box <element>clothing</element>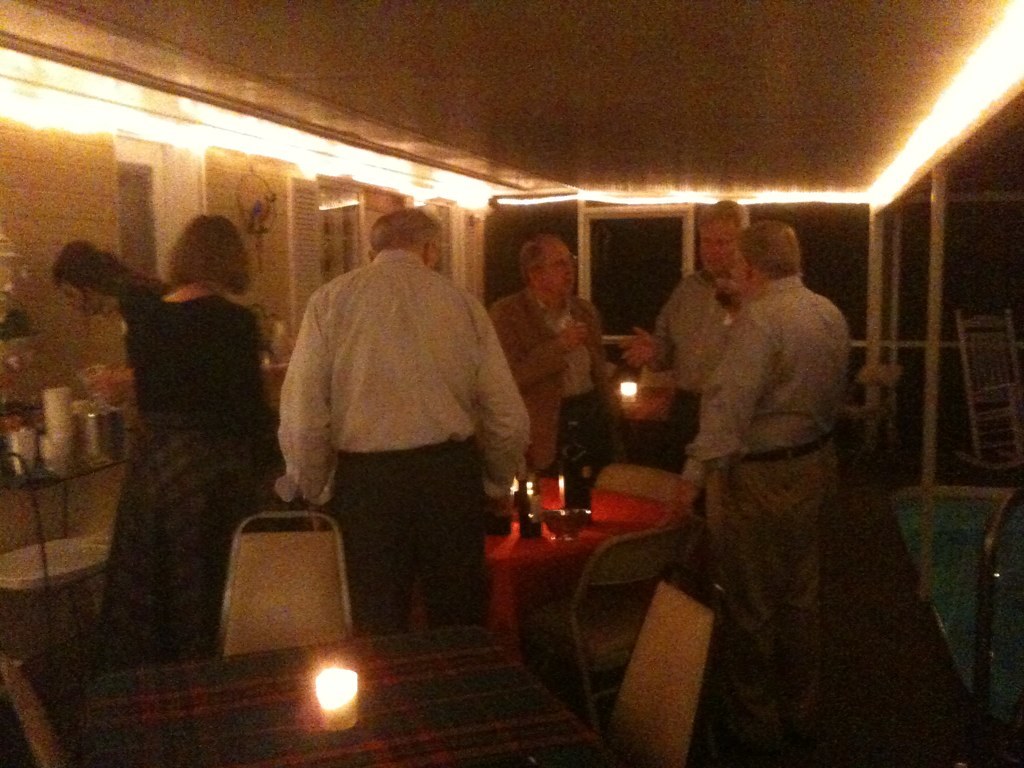
<box>685,265,861,767</box>
